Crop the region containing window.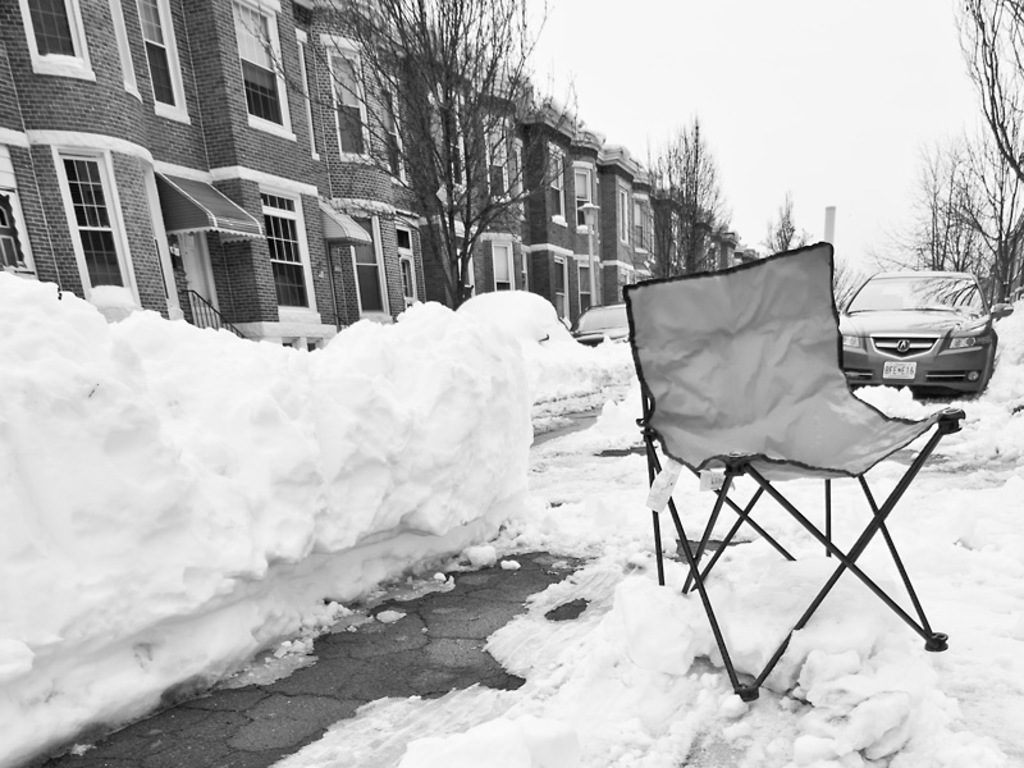
Crop region: [x1=393, y1=225, x2=415, y2=306].
